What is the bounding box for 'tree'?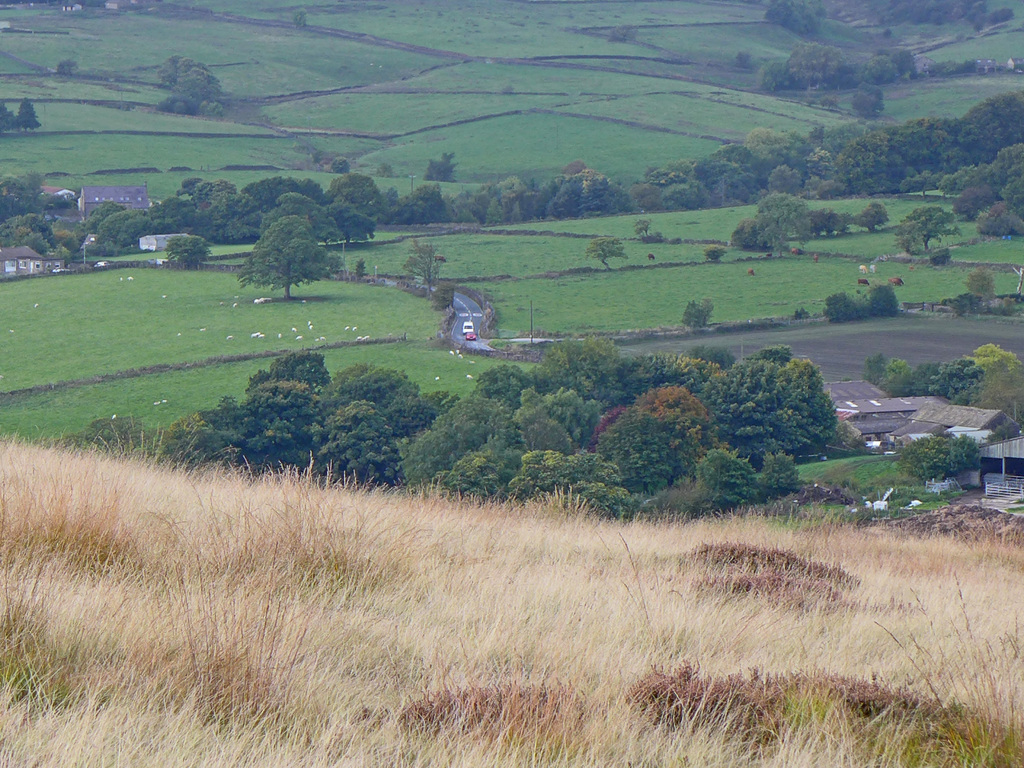
318, 198, 394, 248.
